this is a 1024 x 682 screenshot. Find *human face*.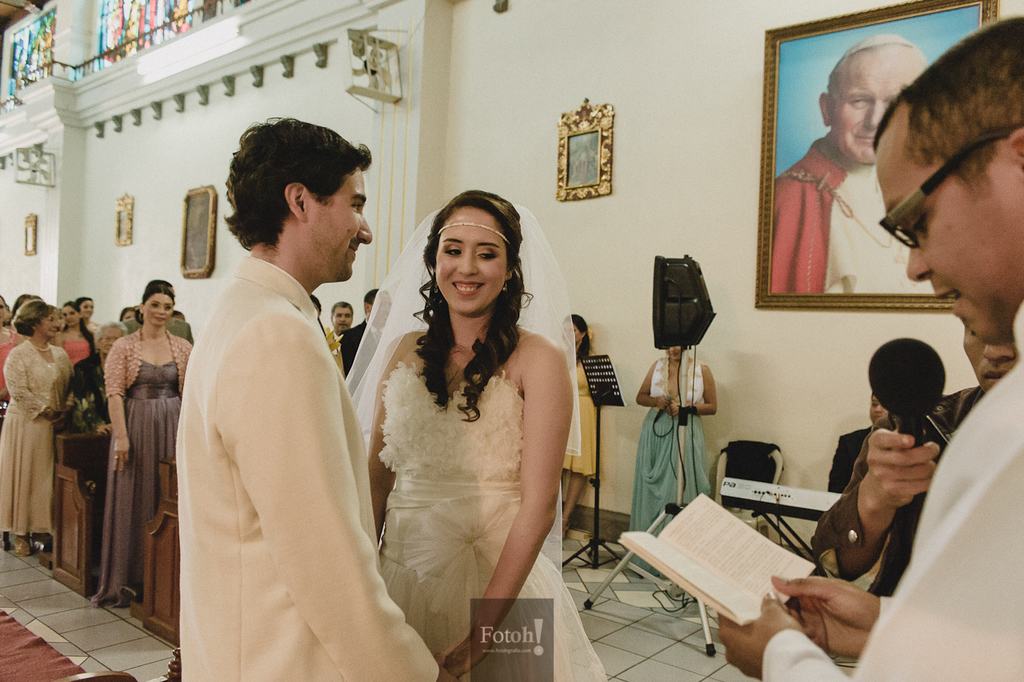
Bounding box: x1=308 y1=169 x2=373 y2=278.
